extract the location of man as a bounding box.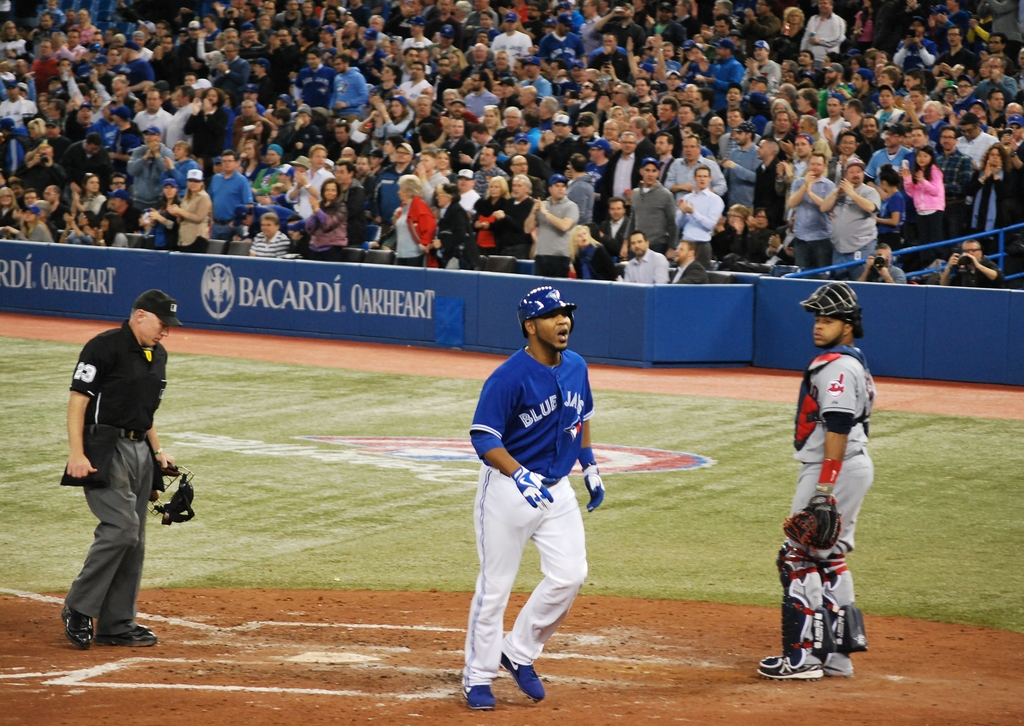
crop(468, 287, 604, 709).
